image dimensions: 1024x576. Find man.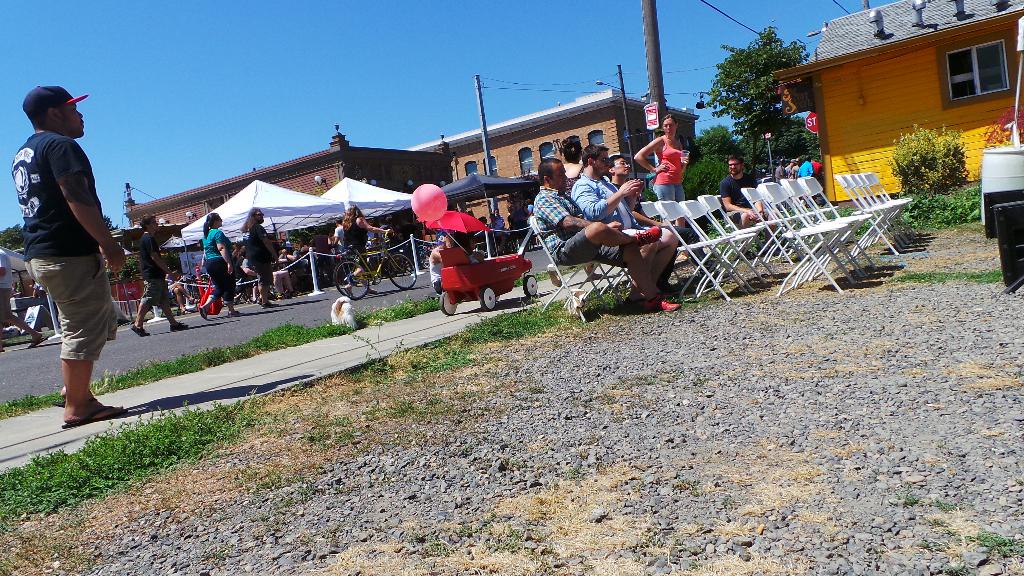
131,214,191,336.
